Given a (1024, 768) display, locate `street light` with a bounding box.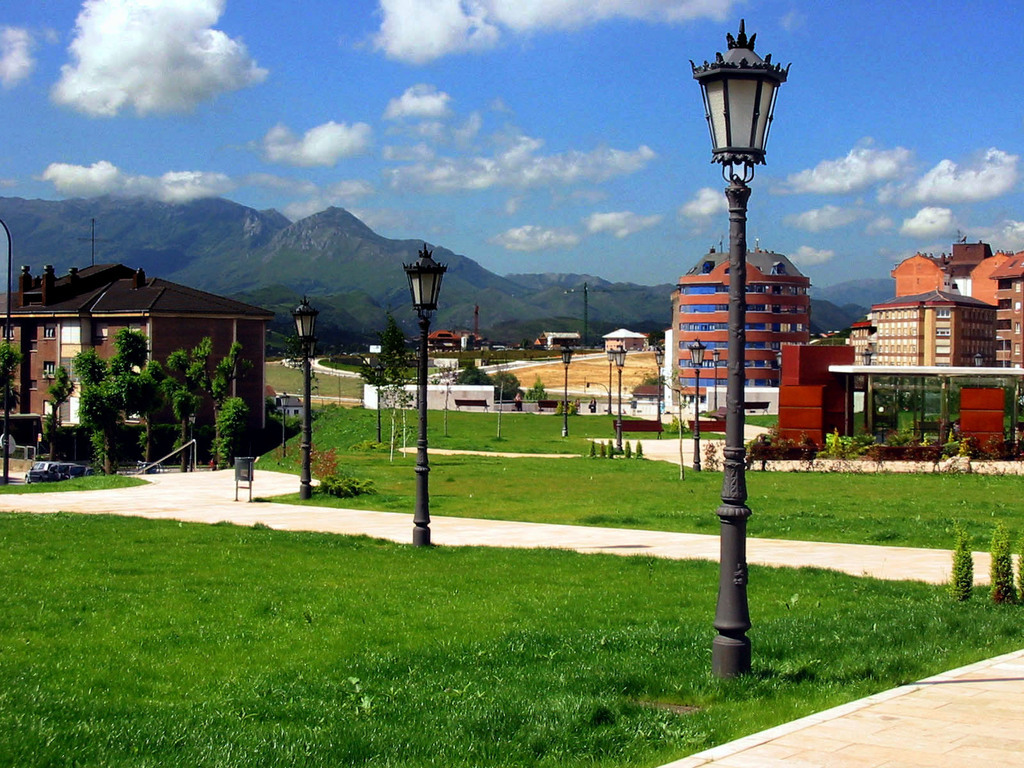
Located: <region>404, 243, 452, 544</region>.
